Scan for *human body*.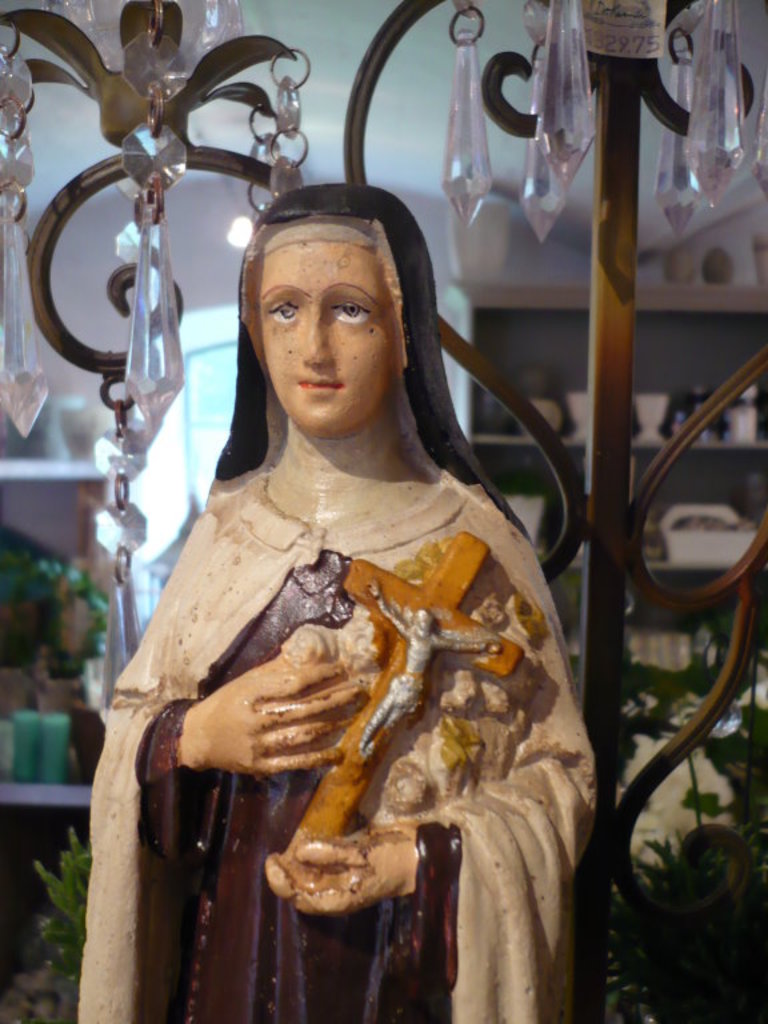
Scan result: (79,184,599,1023).
